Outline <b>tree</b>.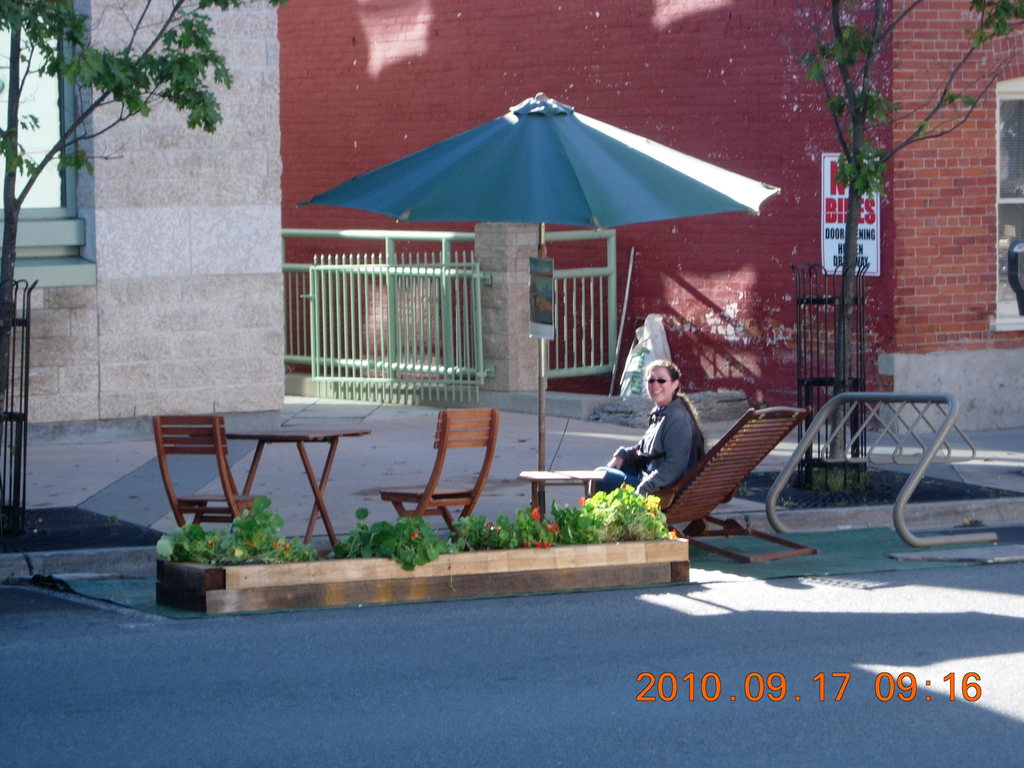
Outline: (0,0,291,463).
